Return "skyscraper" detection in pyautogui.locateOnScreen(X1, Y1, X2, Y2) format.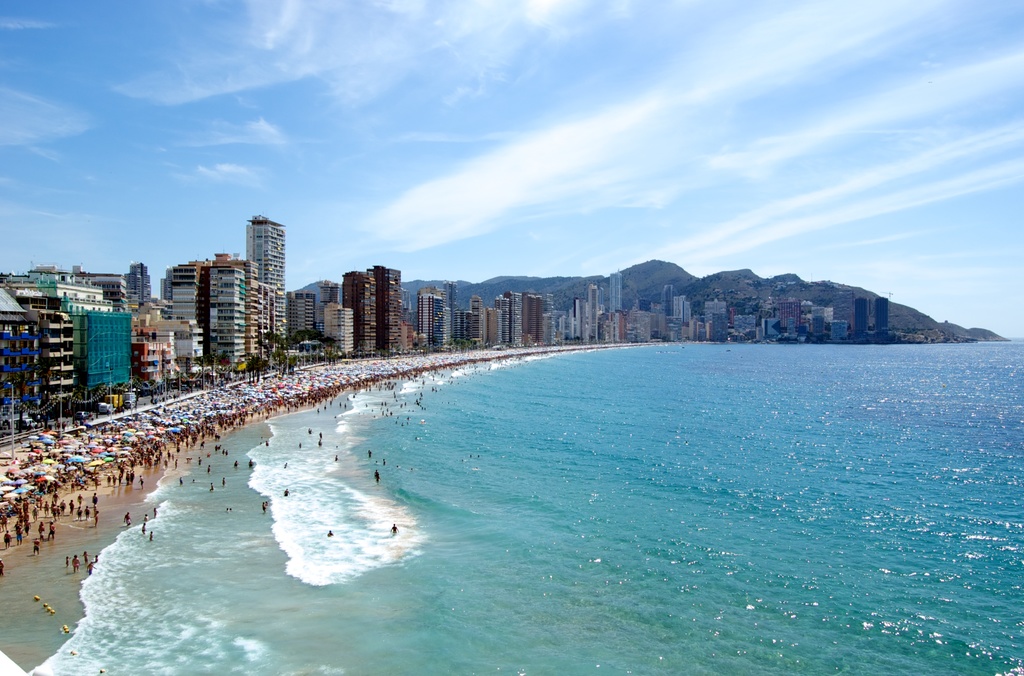
pyautogui.locateOnScreen(323, 303, 353, 357).
